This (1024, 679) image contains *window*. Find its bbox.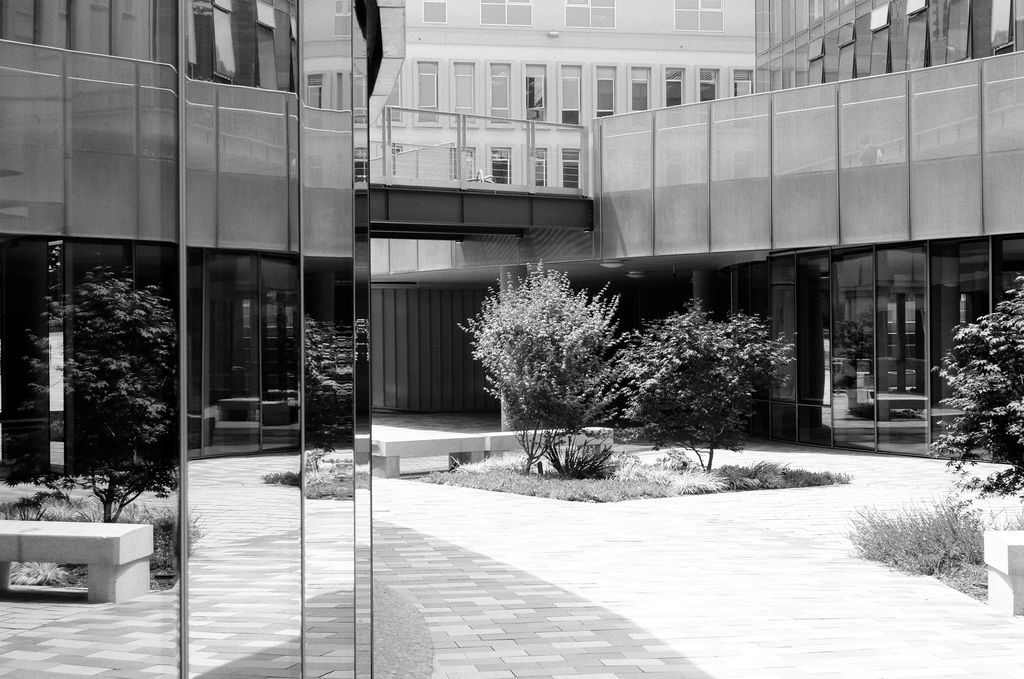
rect(660, 66, 687, 109).
